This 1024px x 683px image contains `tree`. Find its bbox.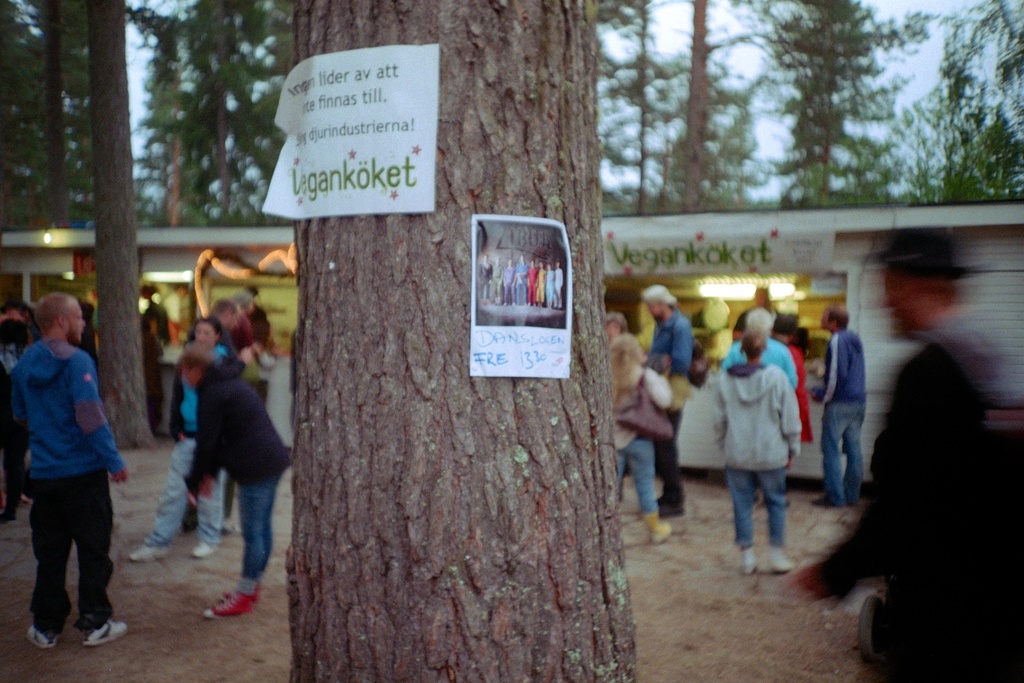
left=287, top=0, right=637, bottom=682.
